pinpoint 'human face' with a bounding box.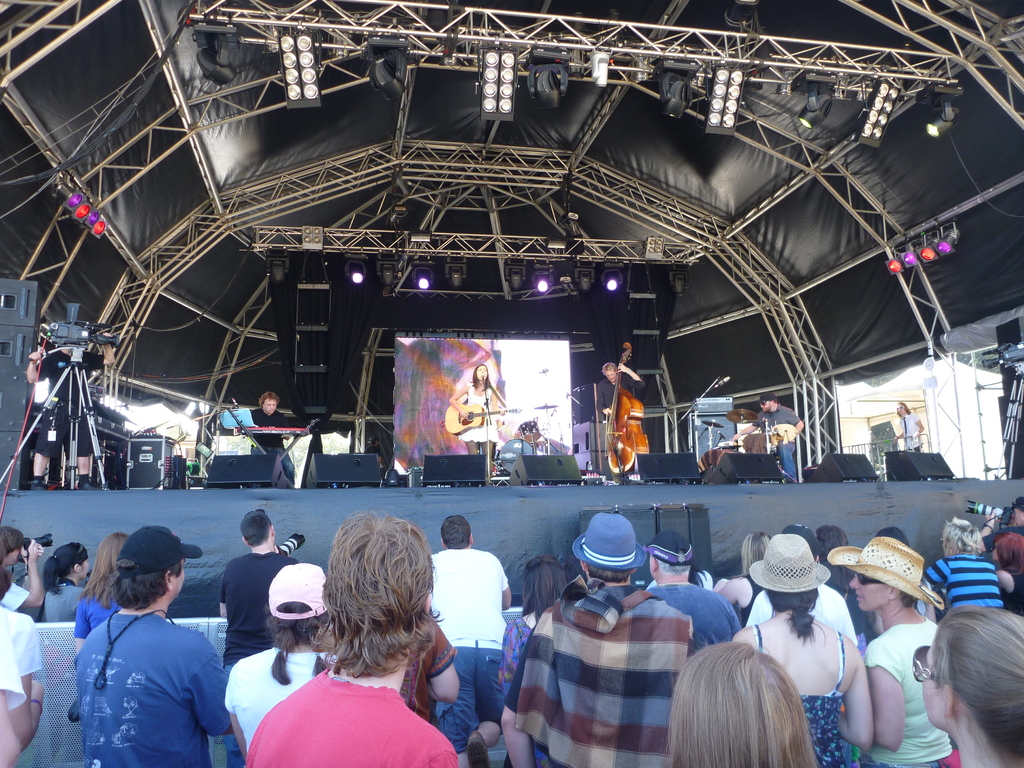
(897,404,906,416).
